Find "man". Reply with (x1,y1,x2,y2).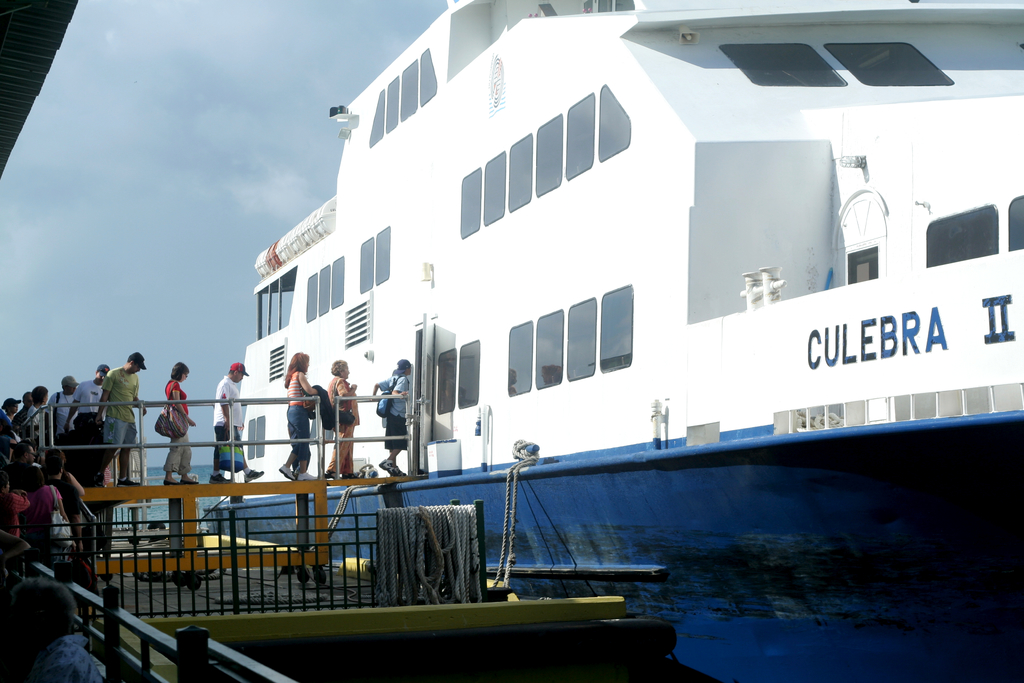
(43,377,79,436).
